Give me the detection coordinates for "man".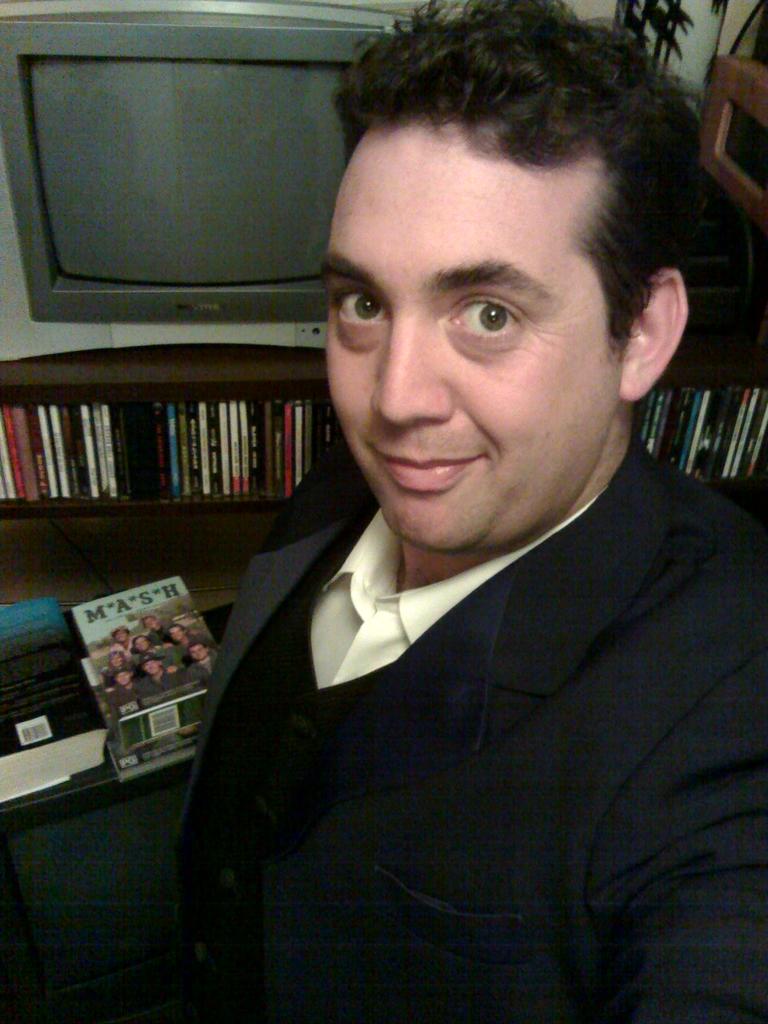
detection(186, 640, 218, 680).
